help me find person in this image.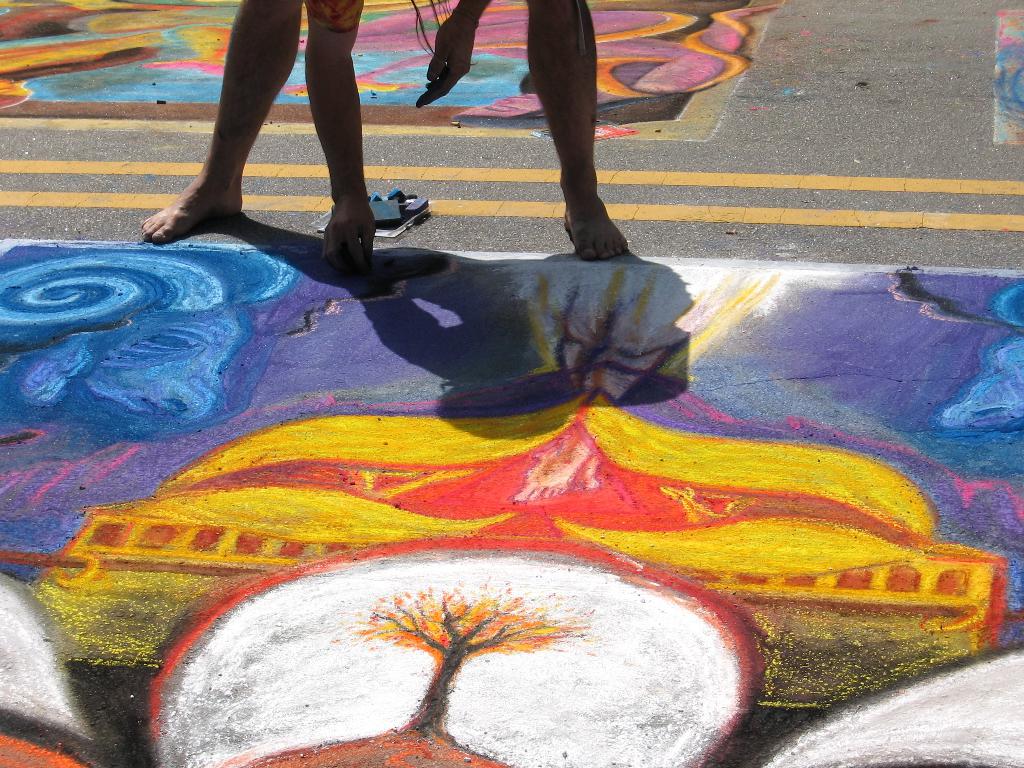
Found it: detection(124, 0, 642, 278).
